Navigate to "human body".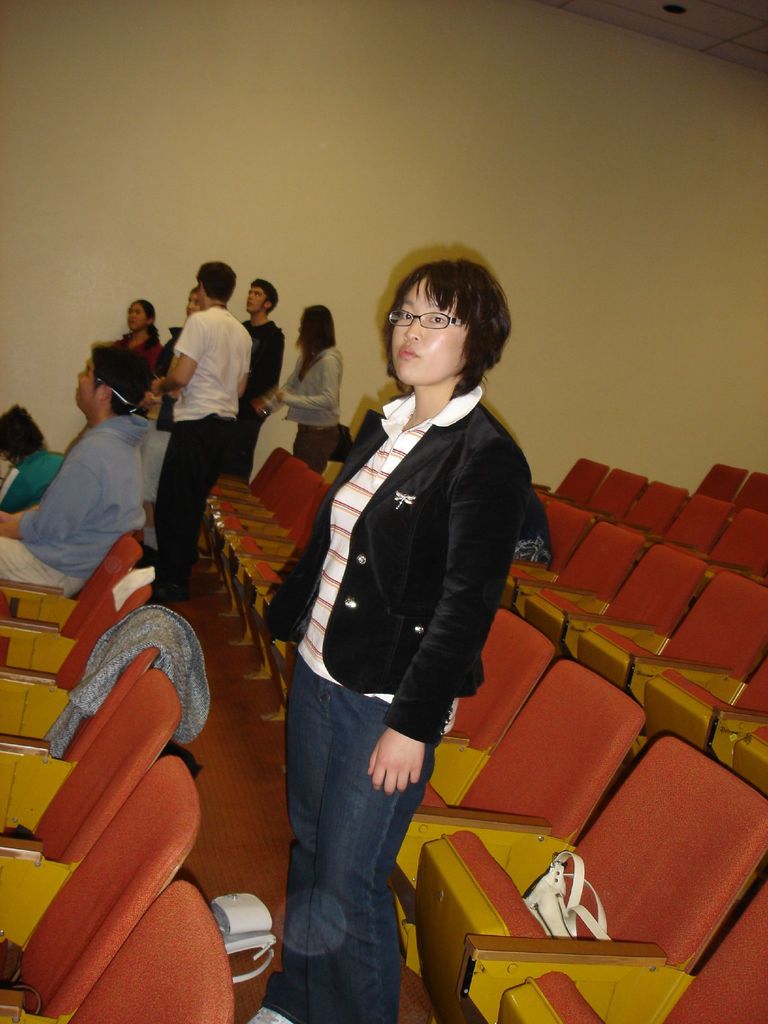
Navigation target: <bbox>255, 344, 353, 477</bbox>.
